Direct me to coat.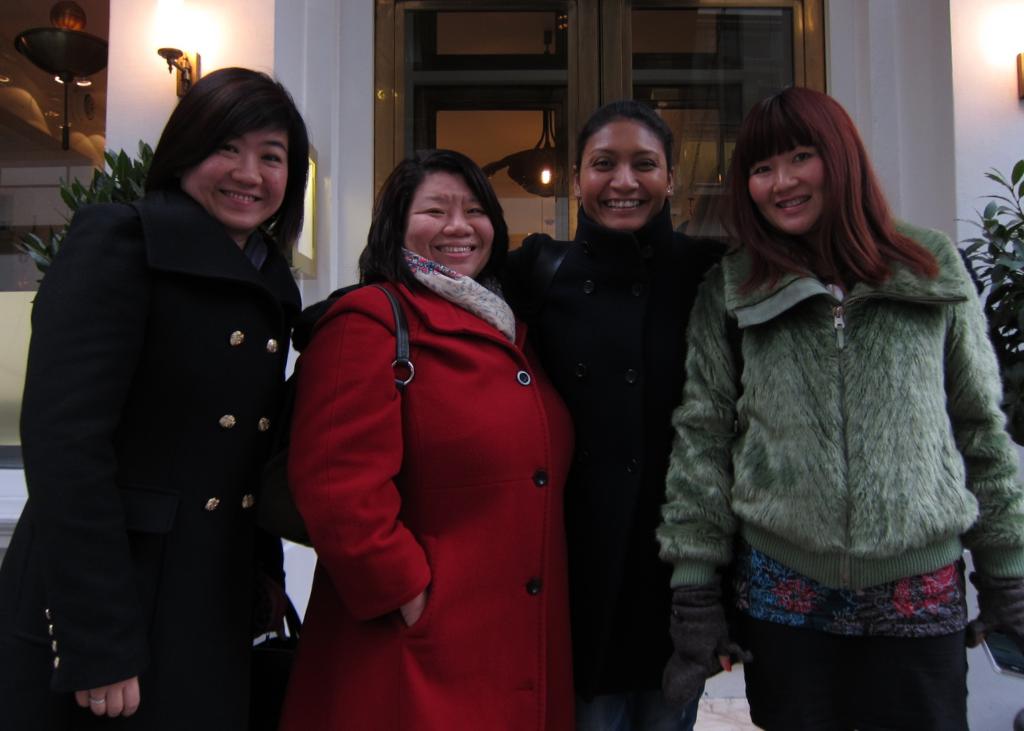
Direction: select_region(645, 229, 1023, 615).
